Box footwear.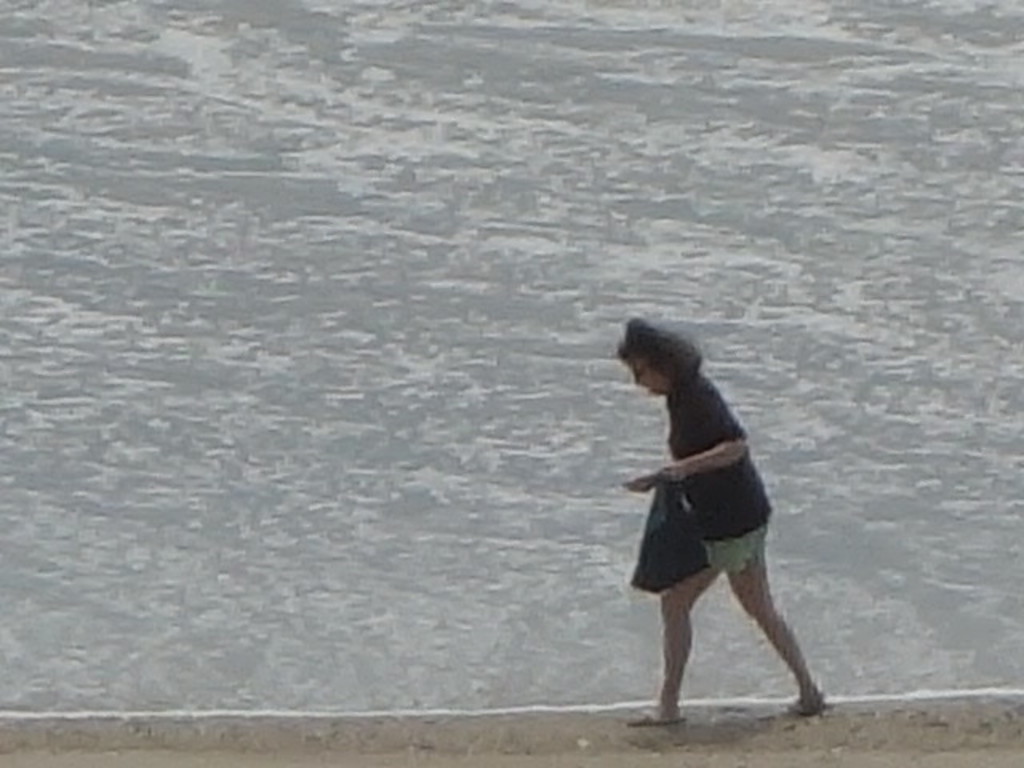
632:701:688:725.
